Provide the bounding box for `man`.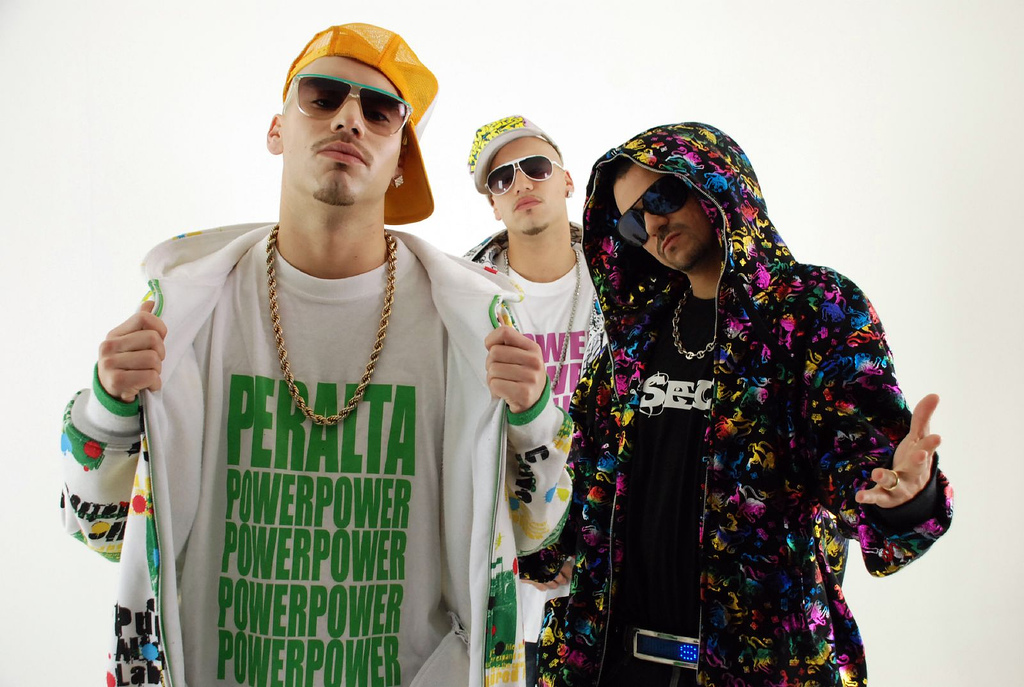
locate(535, 119, 953, 686).
